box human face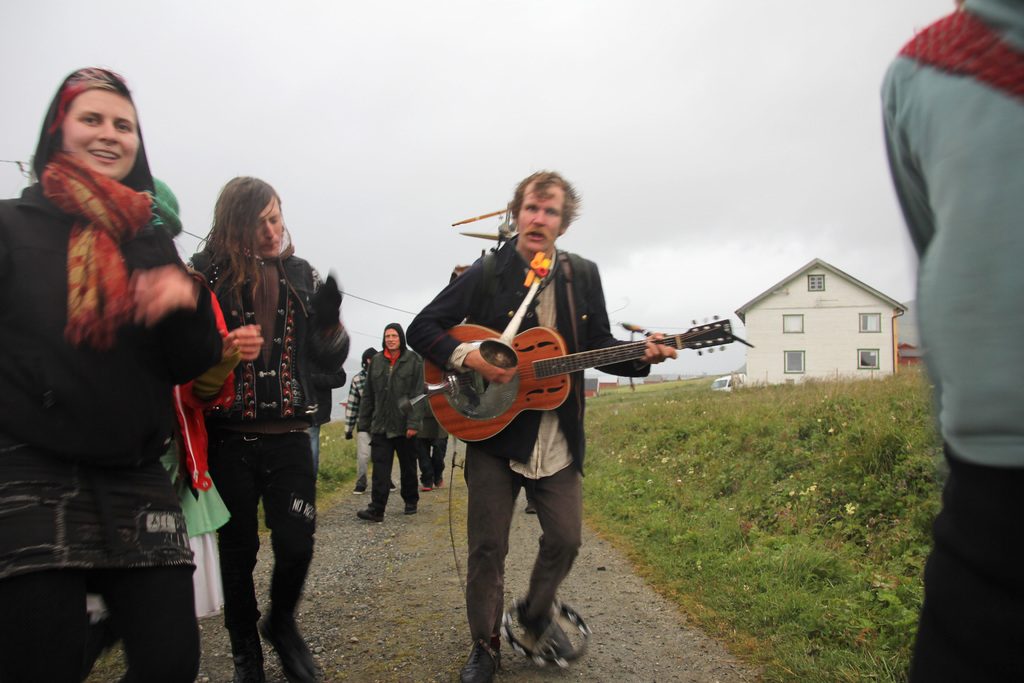
<bbox>514, 186, 566, 252</bbox>
